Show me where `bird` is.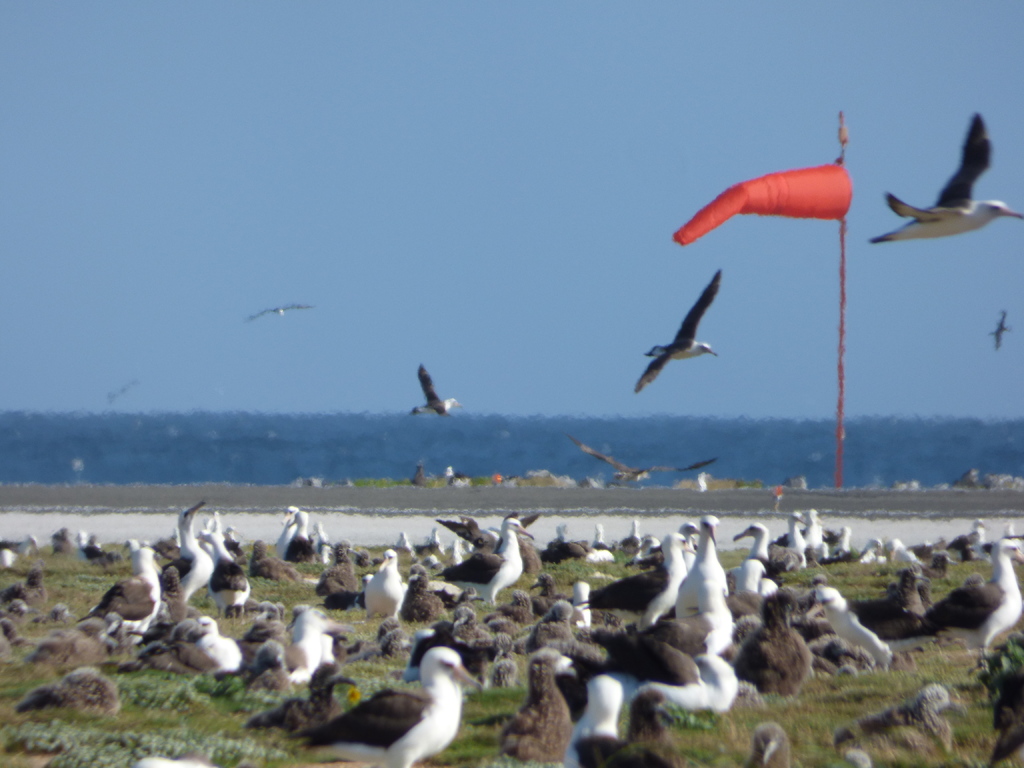
`bird` is at bbox(635, 268, 721, 392).
